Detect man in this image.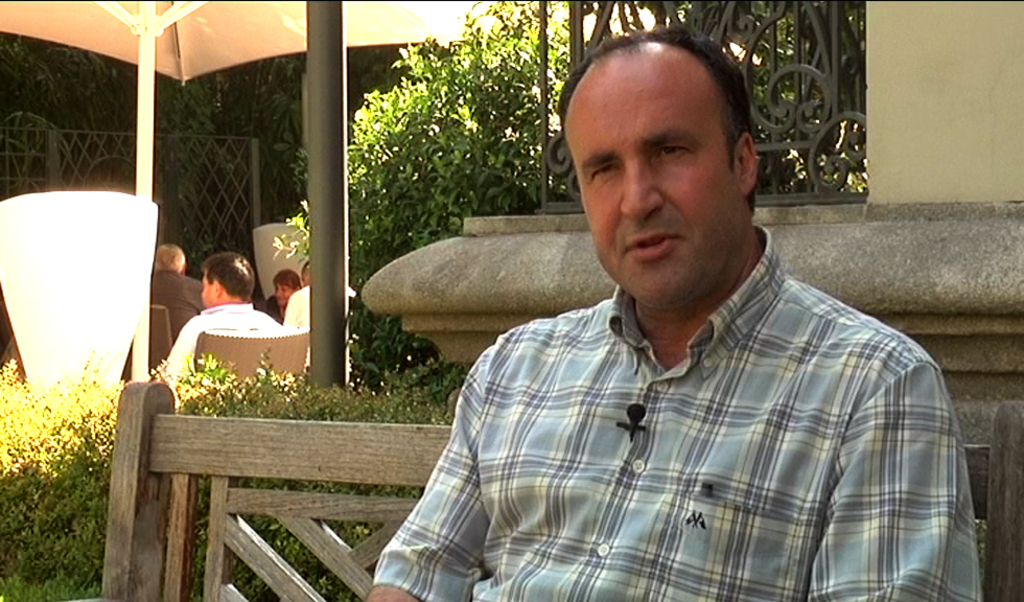
Detection: left=358, top=25, right=983, bottom=601.
